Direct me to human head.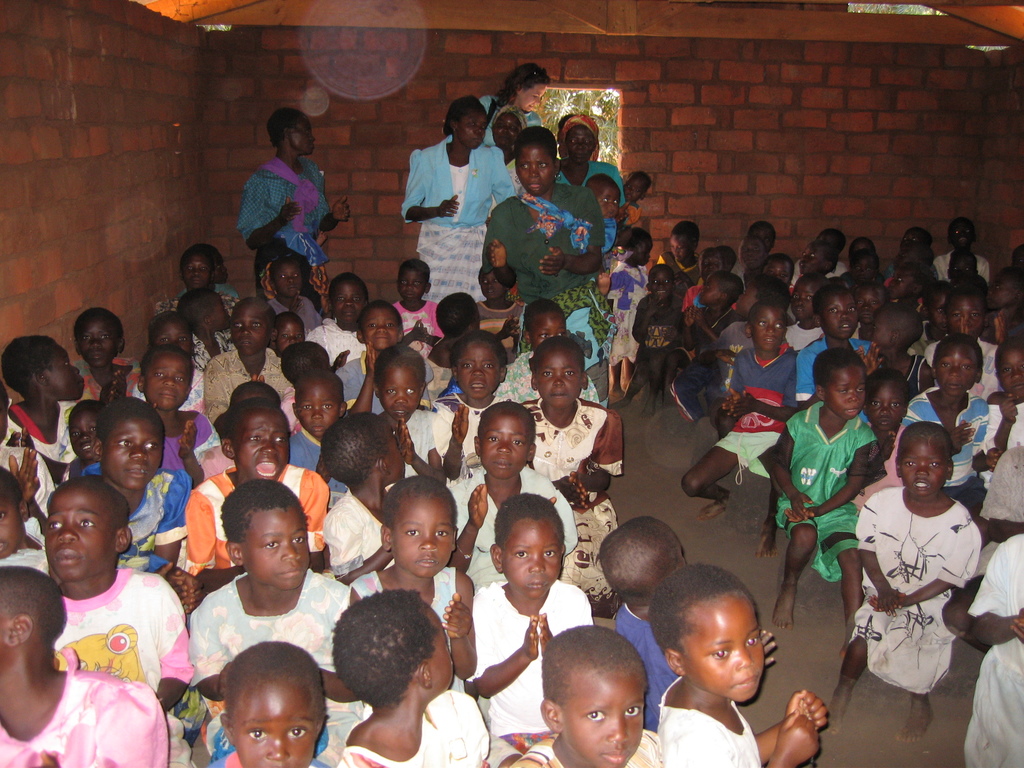
Direction: 945:213:977:253.
